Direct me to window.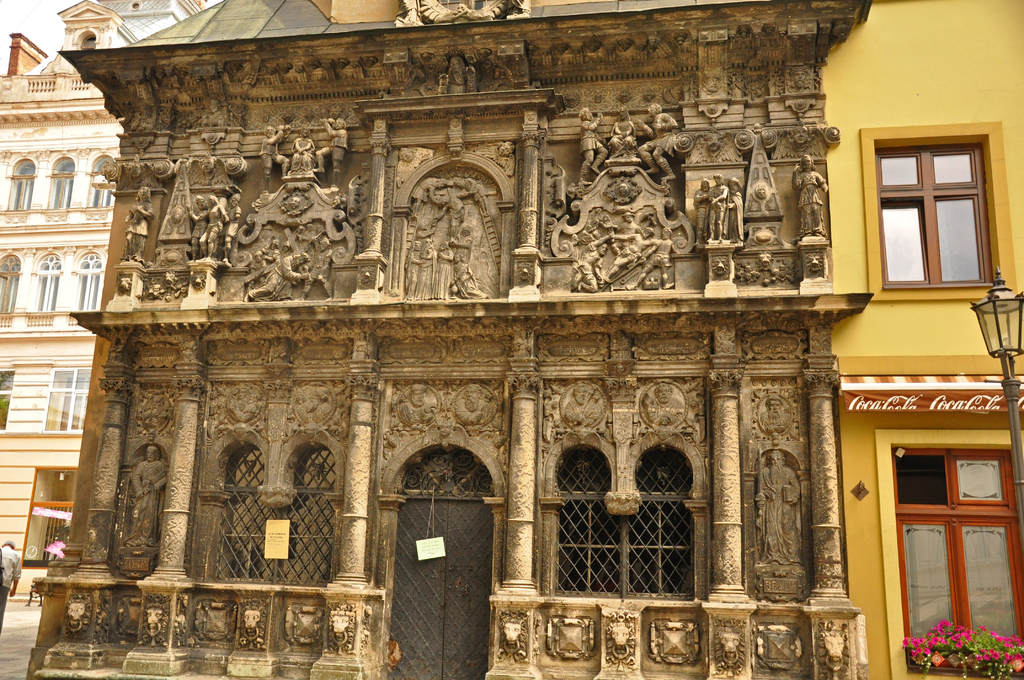
Direction: select_region(0, 254, 23, 312).
